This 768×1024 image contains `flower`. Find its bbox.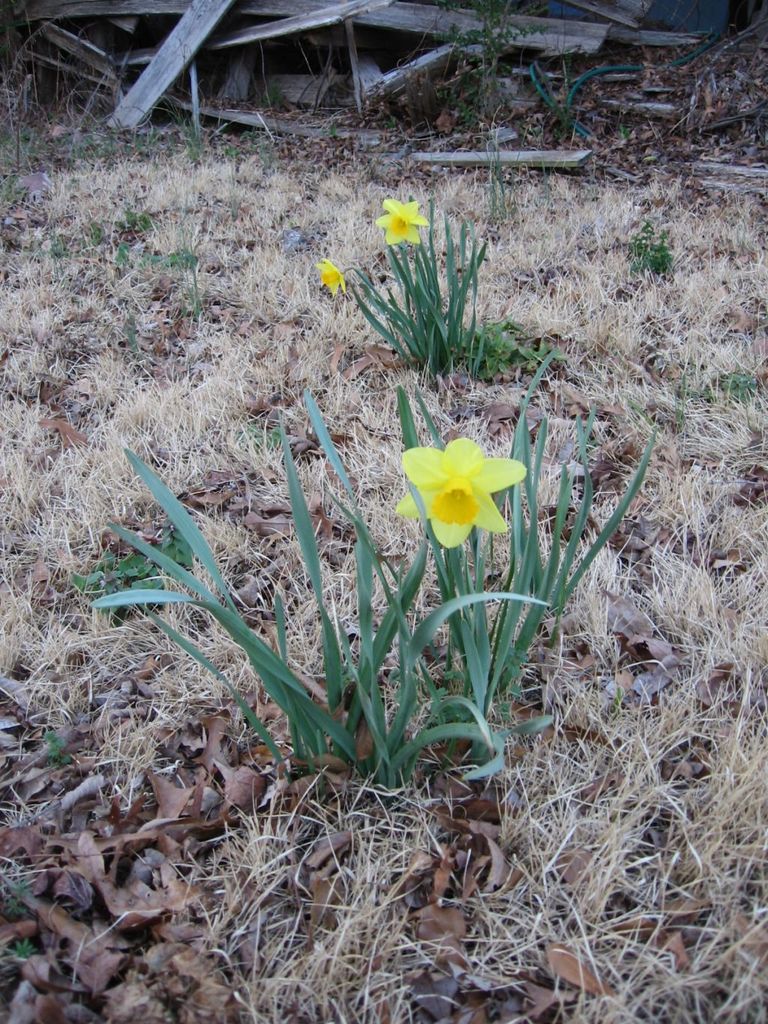
<region>392, 420, 529, 545</region>.
